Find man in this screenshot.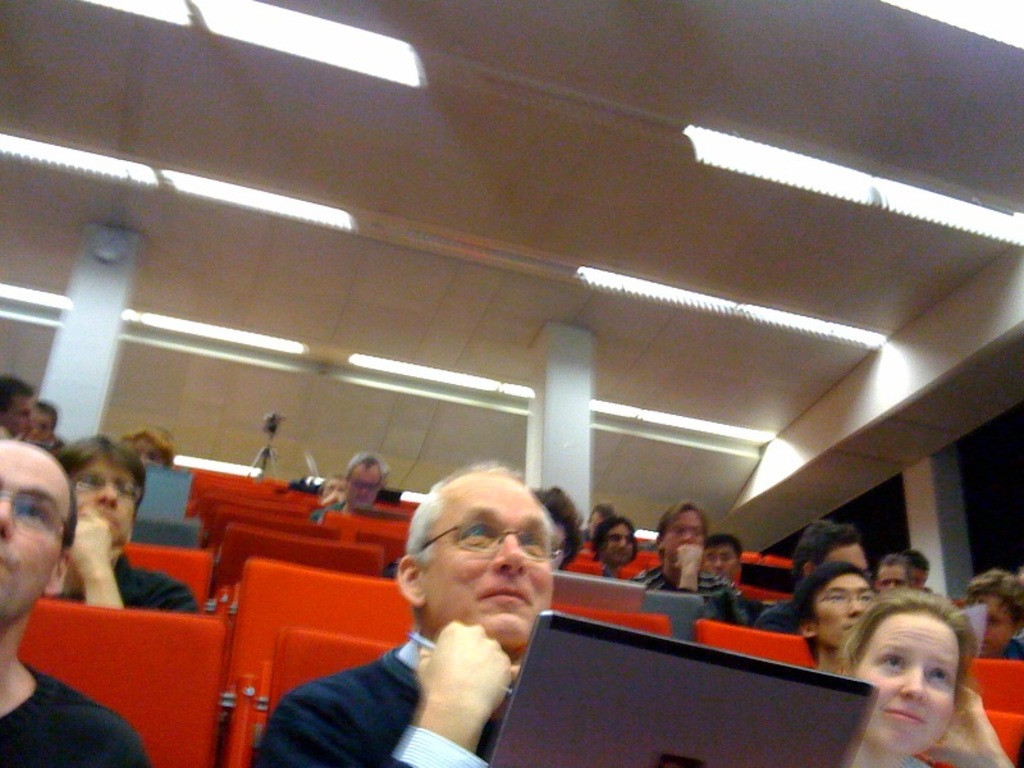
The bounding box for man is 56, 435, 195, 609.
